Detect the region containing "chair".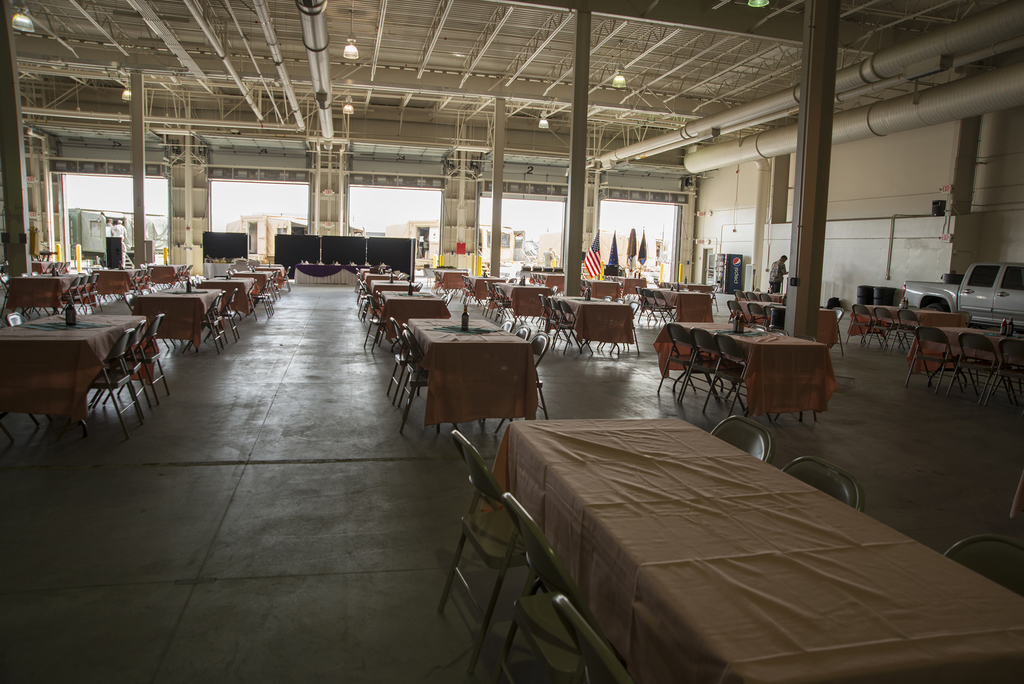
box=[836, 307, 846, 352].
